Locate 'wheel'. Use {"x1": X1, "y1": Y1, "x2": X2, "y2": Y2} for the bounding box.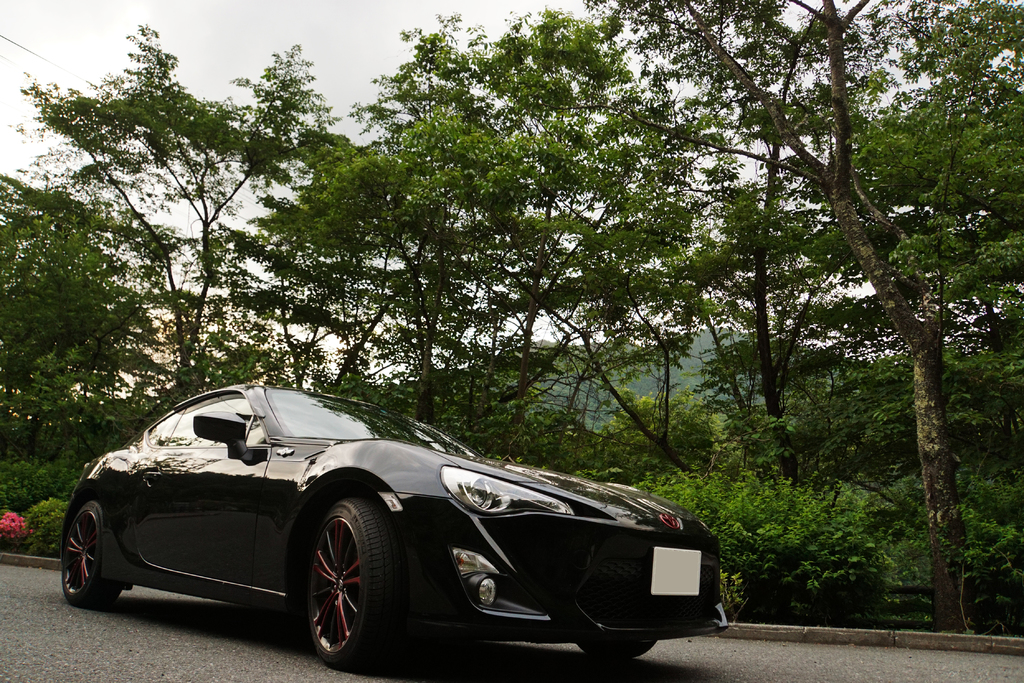
{"x1": 58, "y1": 495, "x2": 125, "y2": 613}.
